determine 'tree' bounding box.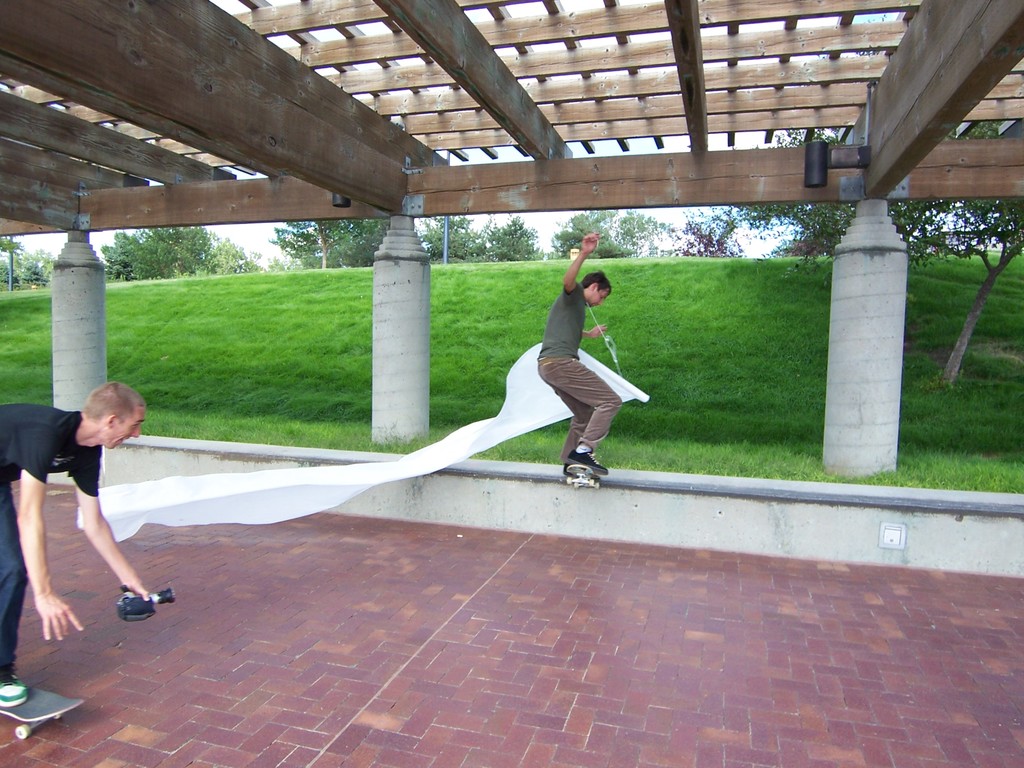
Determined: (933, 197, 1023, 393).
